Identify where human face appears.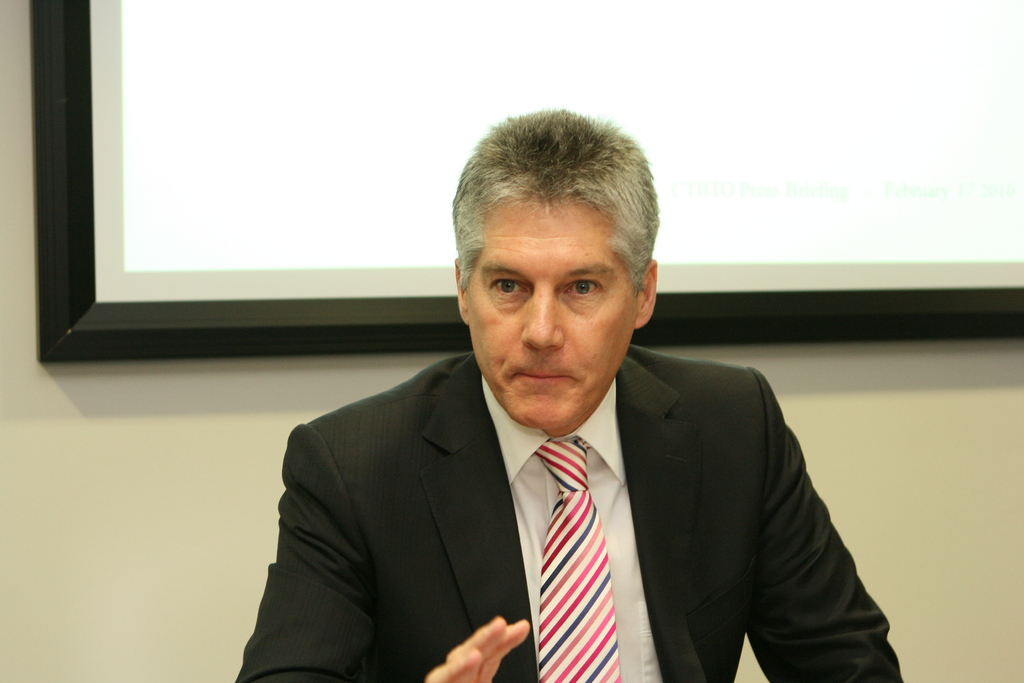
Appears at x1=468 y1=200 x2=640 y2=423.
